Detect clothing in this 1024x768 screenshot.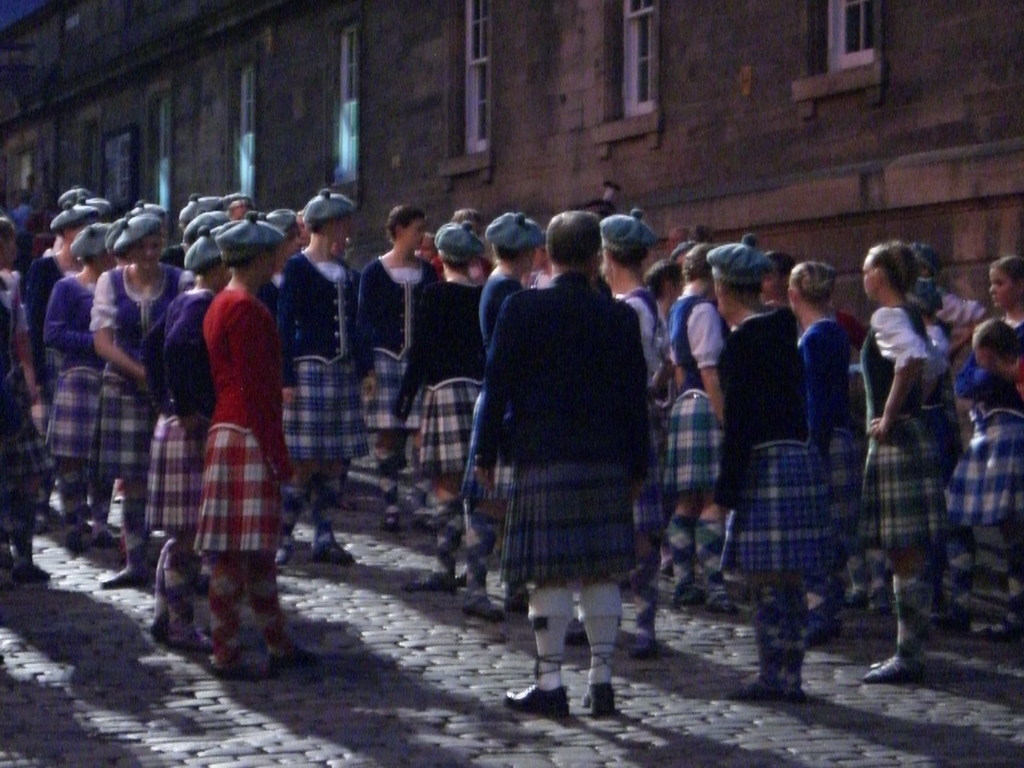
Detection: select_region(925, 320, 969, 486).
